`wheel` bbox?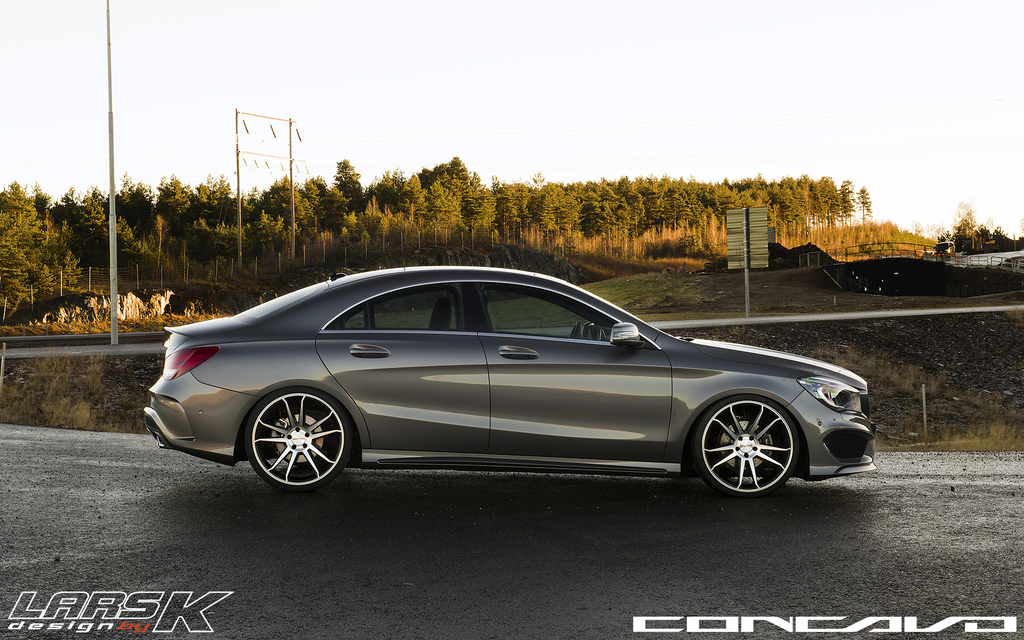
Rect(238, 390, 346, 486)
